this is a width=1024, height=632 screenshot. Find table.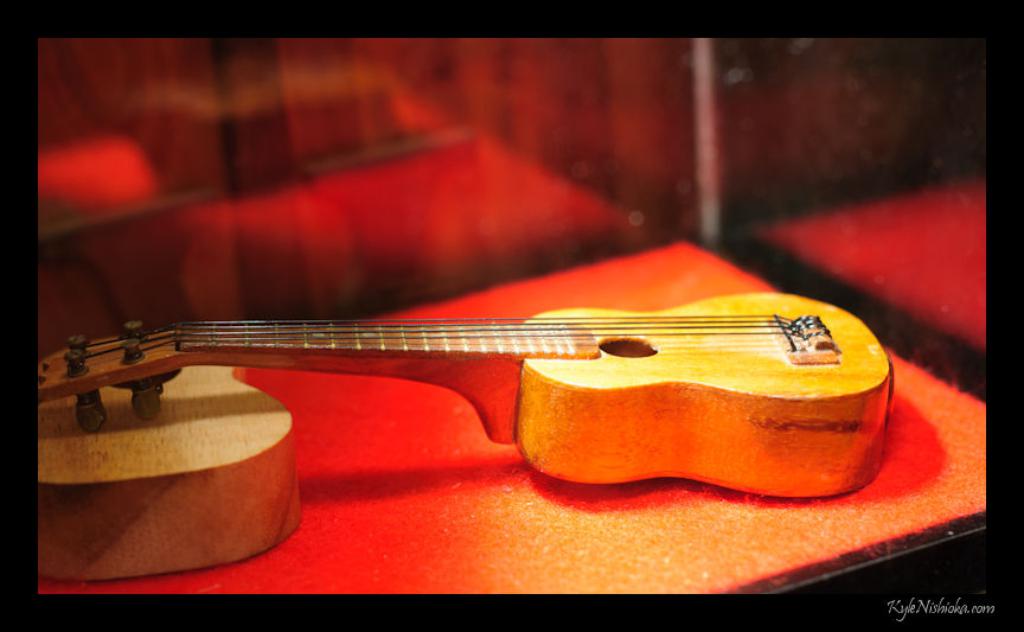
Bounding box: 36 237 988 595.
